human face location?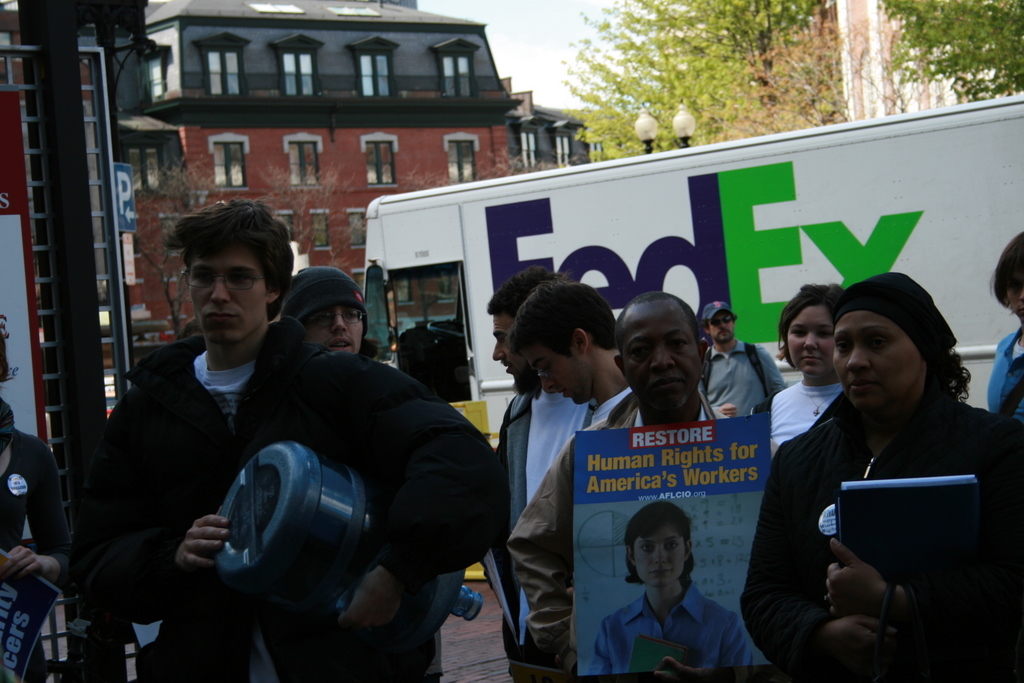
box(523, 351, 582, 403)
